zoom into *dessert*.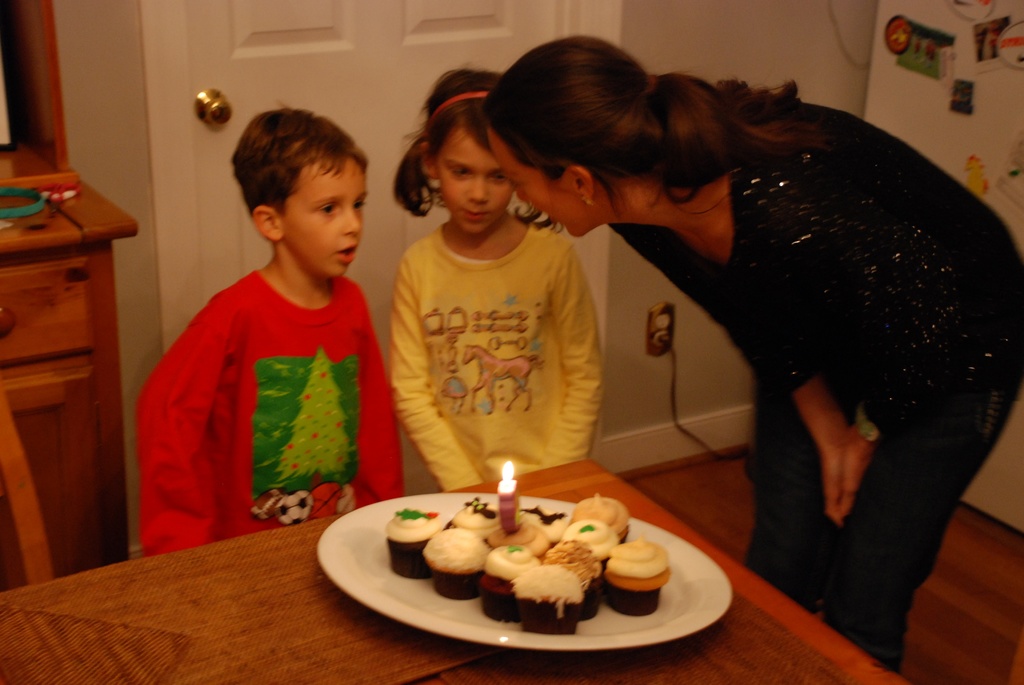
Zoom target: select_region(578, 493, 627, 544).
